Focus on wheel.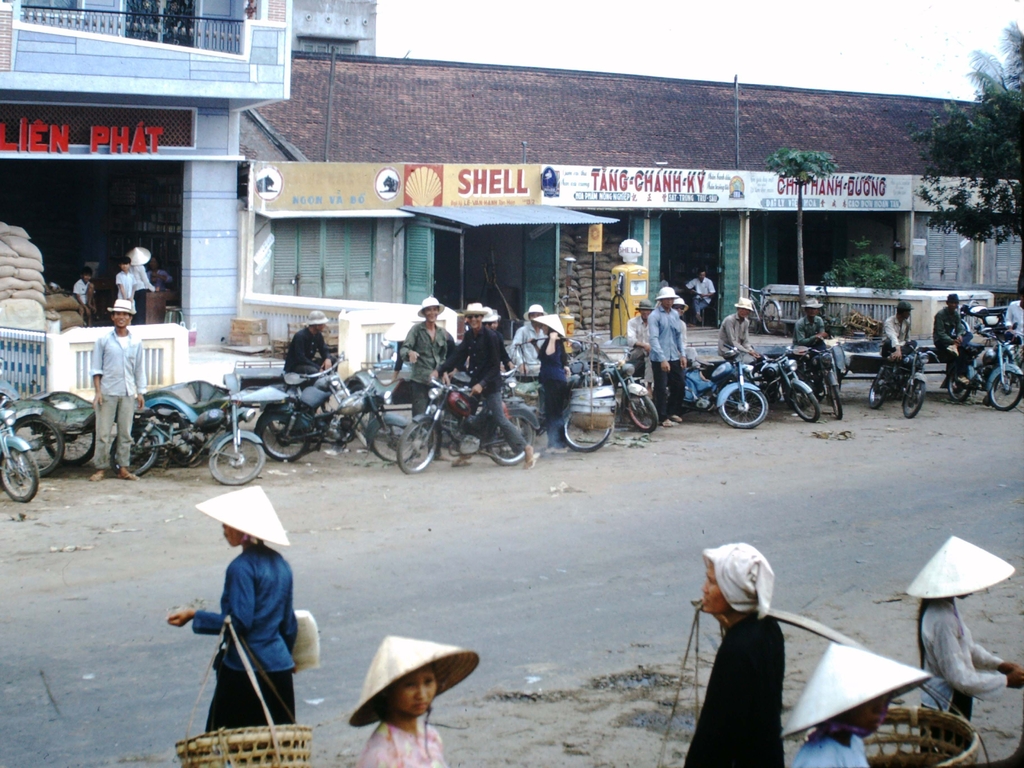
Focused at BBox(826, 383, 845, 420).
